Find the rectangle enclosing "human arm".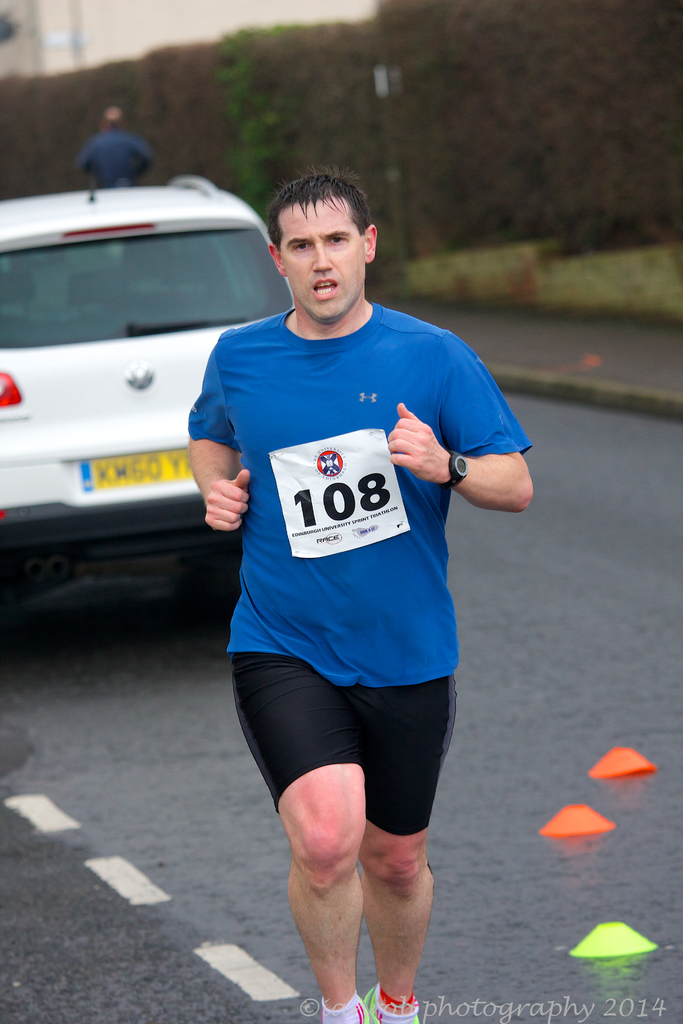
136,151,150,175.
